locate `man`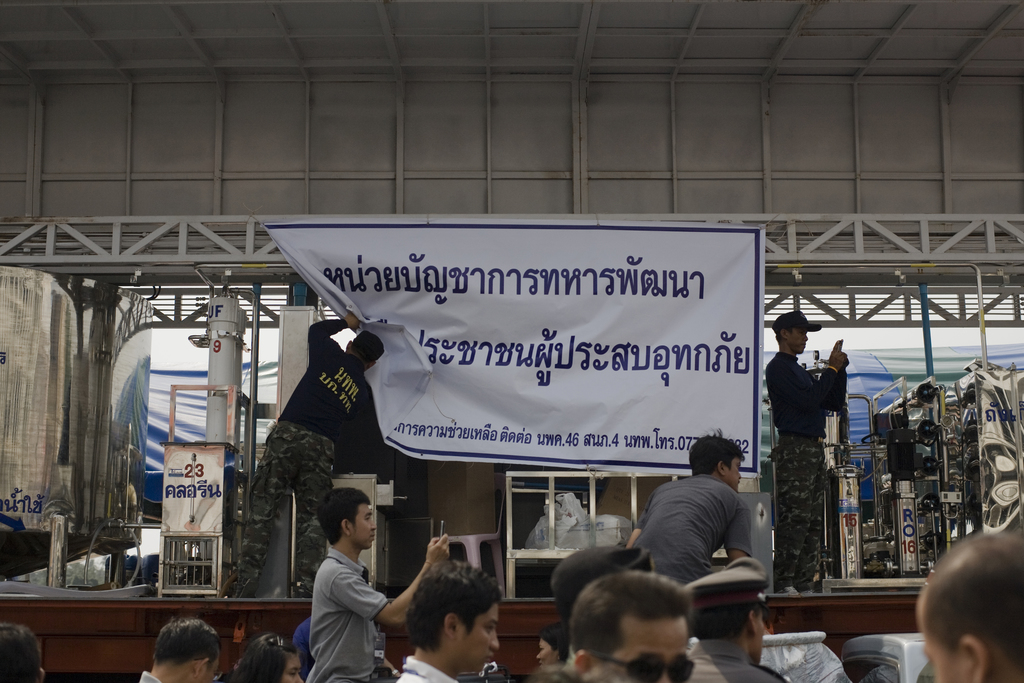
<box>687,568,789,682</box>
